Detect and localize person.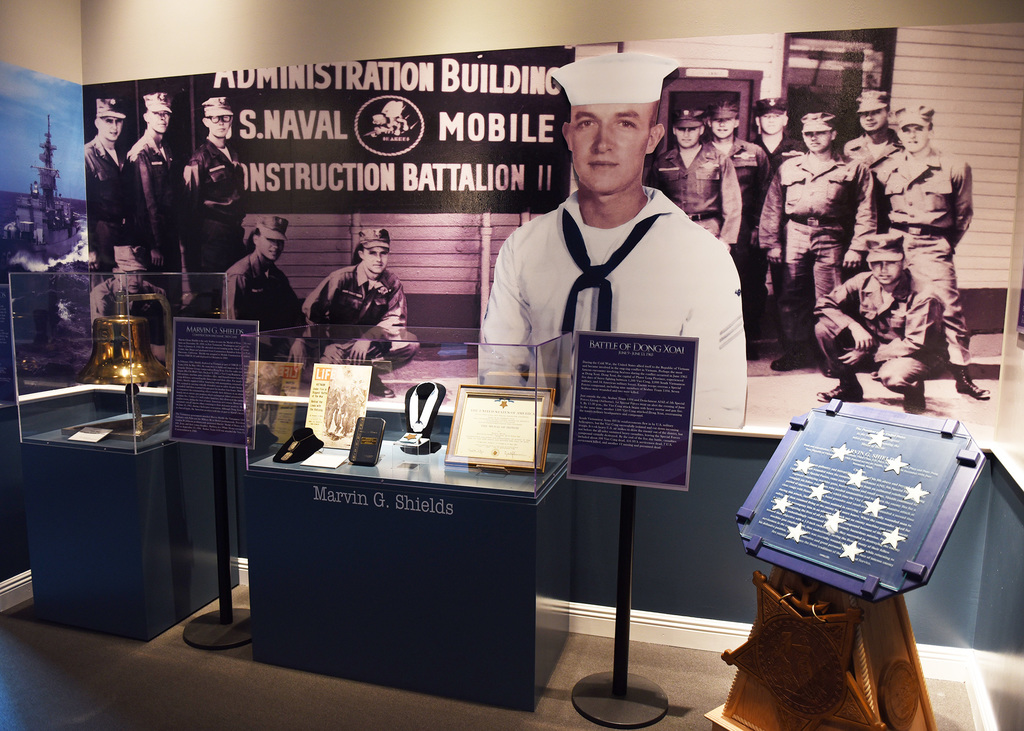
Localized at bbox=[121, 88, 181, 294].
